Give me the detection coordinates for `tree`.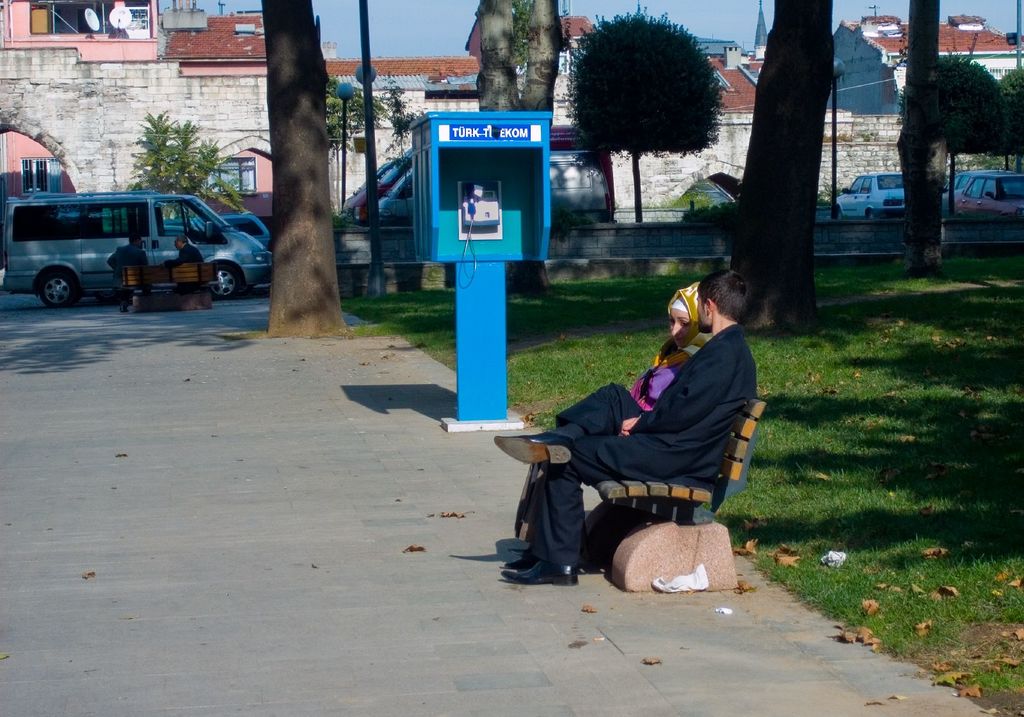
crop(927, 46, 1023, 177).
